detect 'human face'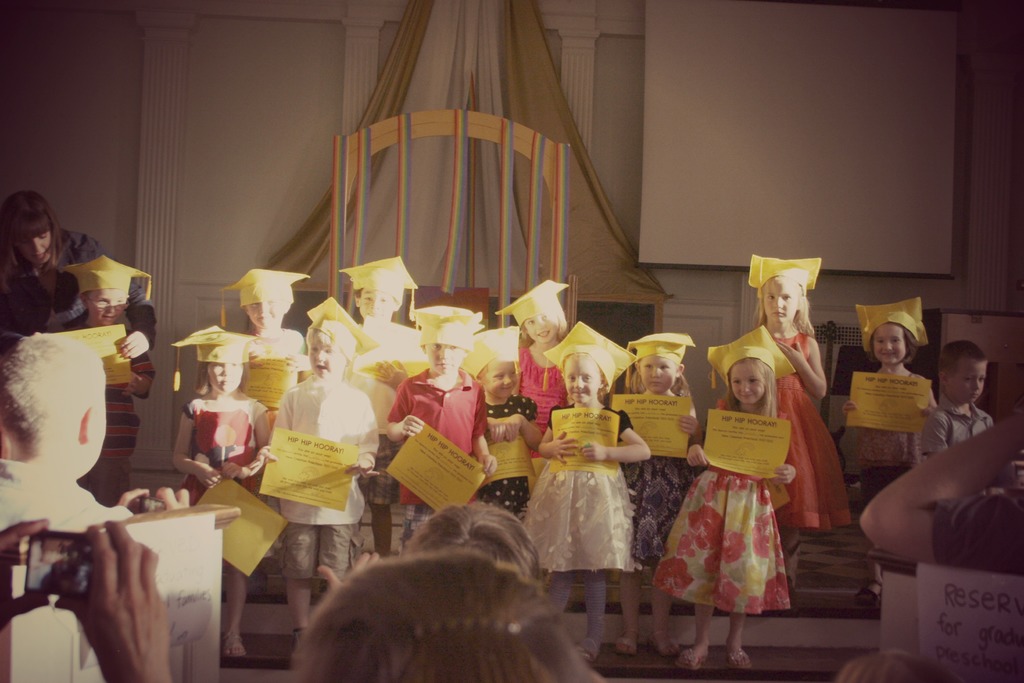
(952,358,987,407)
